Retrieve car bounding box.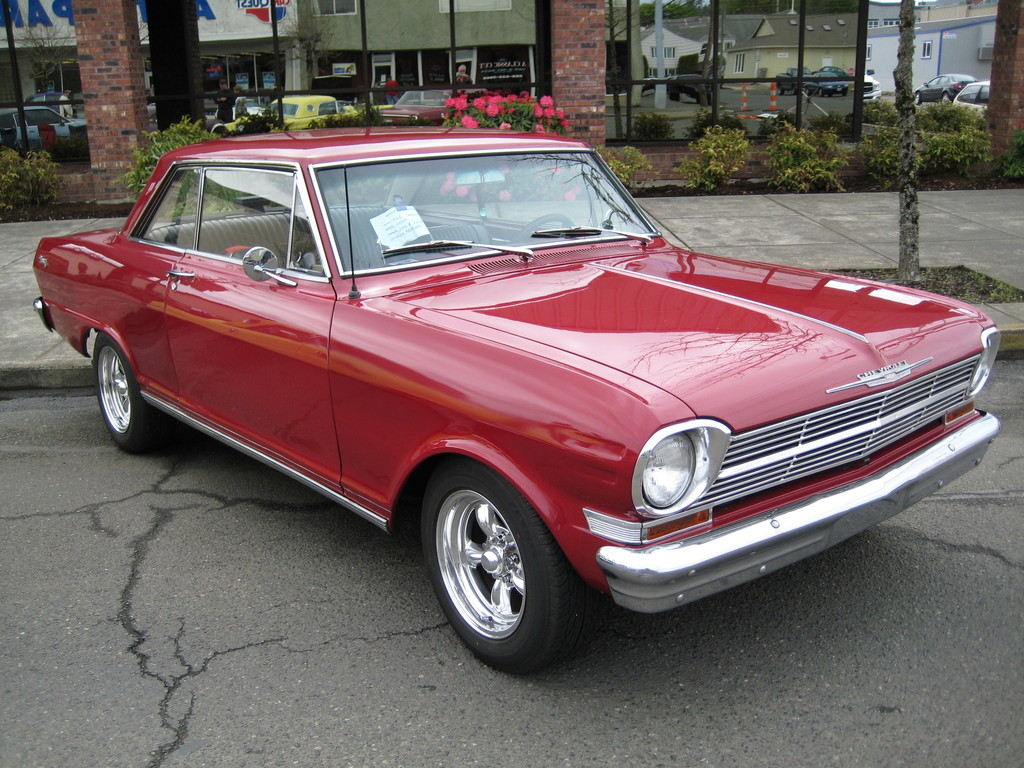
Bounding box: box=[953, 82, 990, 122].
